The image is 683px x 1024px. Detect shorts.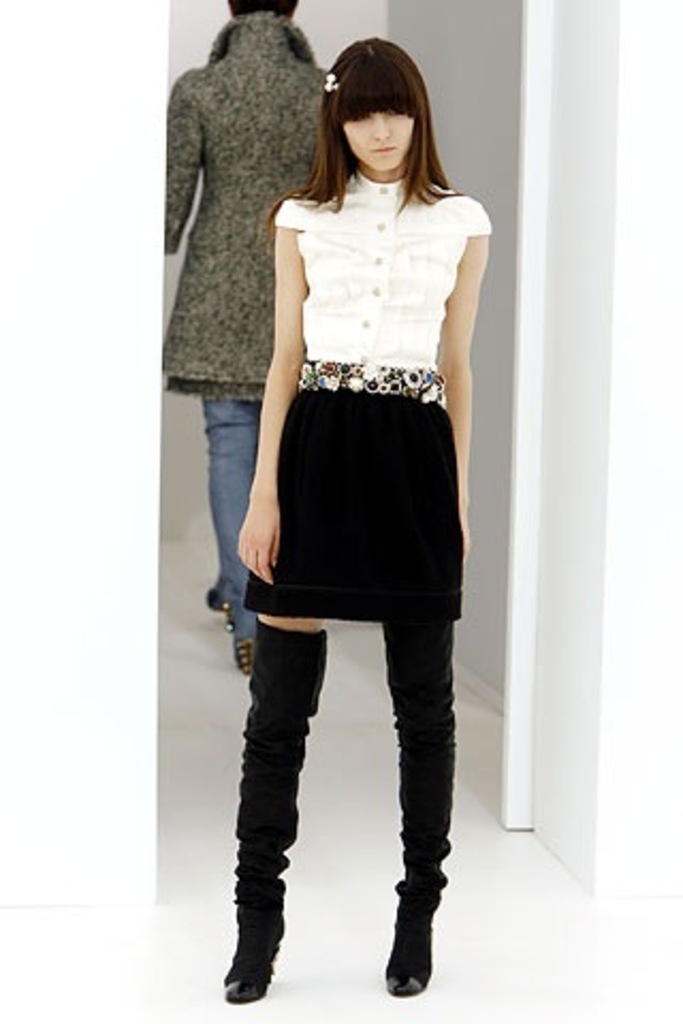
Detection: (243, 388, 465, 623).
